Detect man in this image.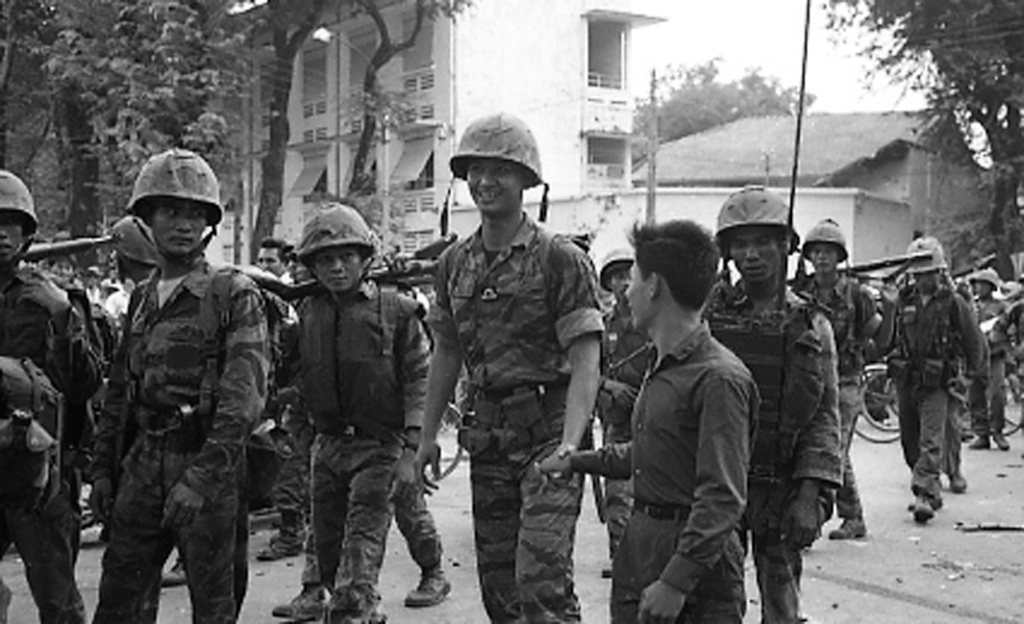
Detection: pyautogui.locateOnScreen(106, 214, 157, 331).
